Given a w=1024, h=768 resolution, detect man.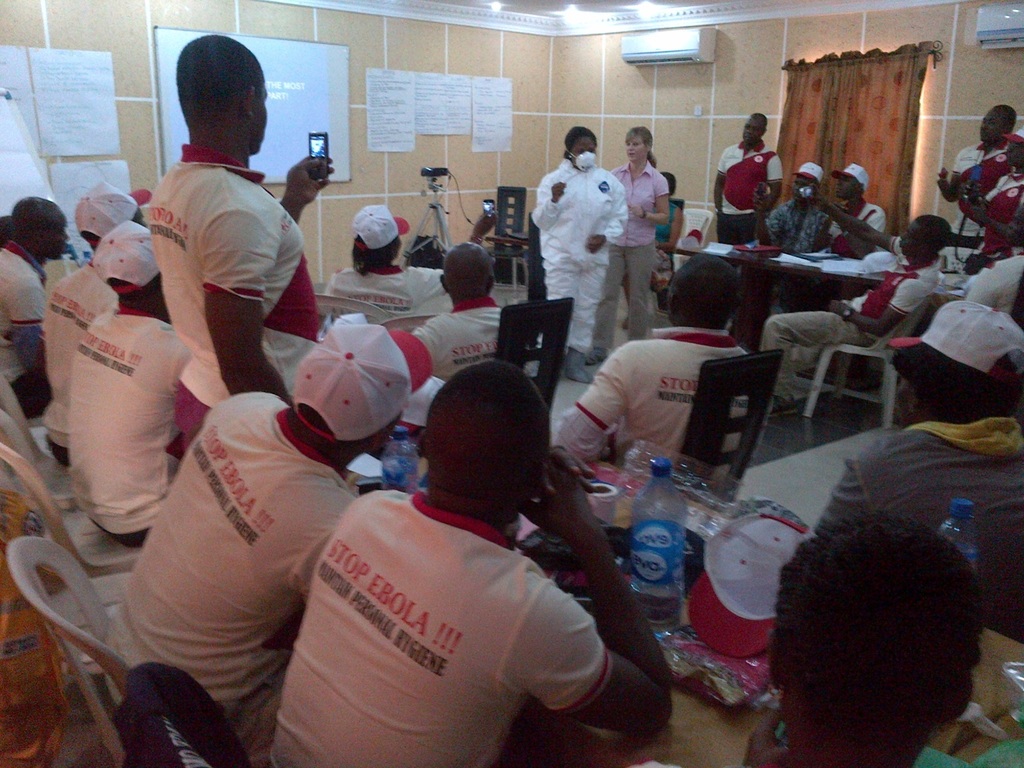
left=70, top=219, right=188, bottom=557.
